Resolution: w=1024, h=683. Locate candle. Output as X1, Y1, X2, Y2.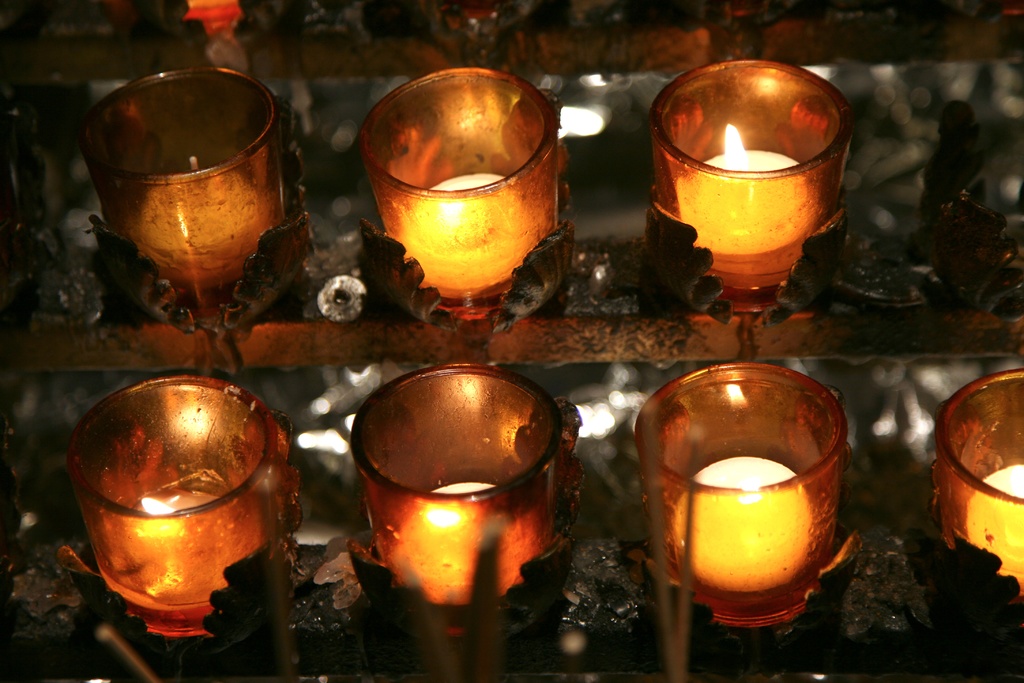
964, 463, 1023, 594.
